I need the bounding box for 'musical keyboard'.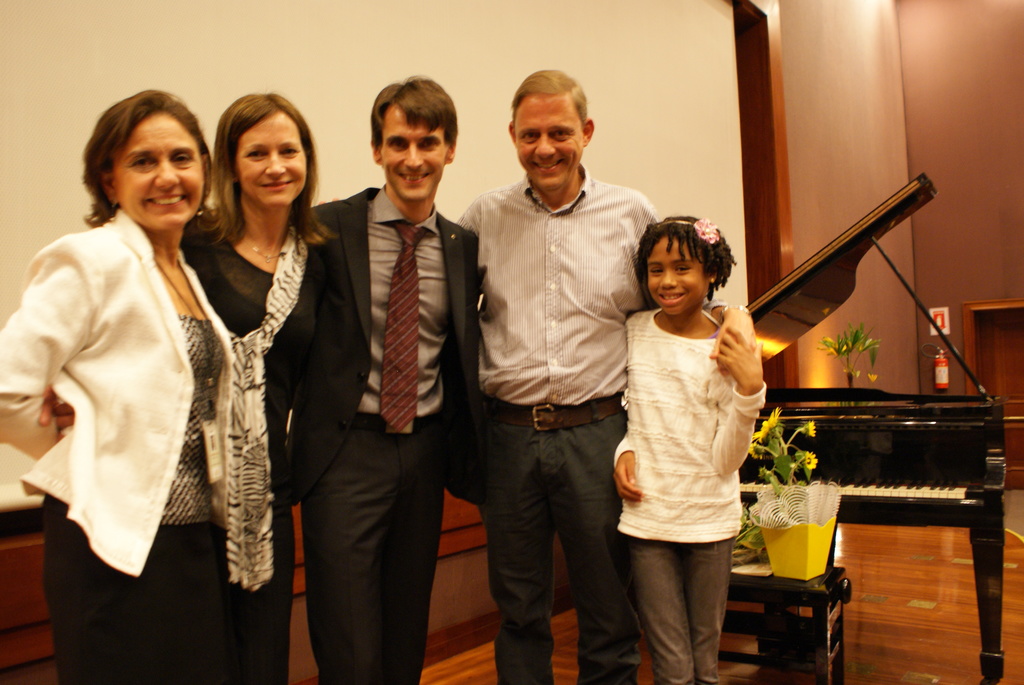
Here it is: (x1=733, y1=459, x2=973, y2=514).
